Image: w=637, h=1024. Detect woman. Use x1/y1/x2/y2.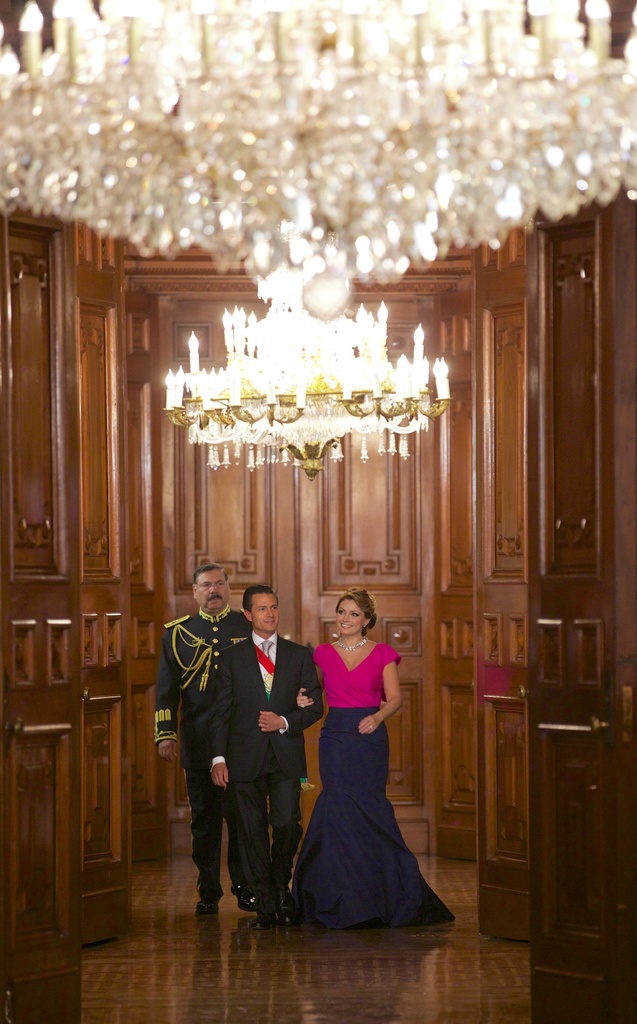
289/585/436/936.
